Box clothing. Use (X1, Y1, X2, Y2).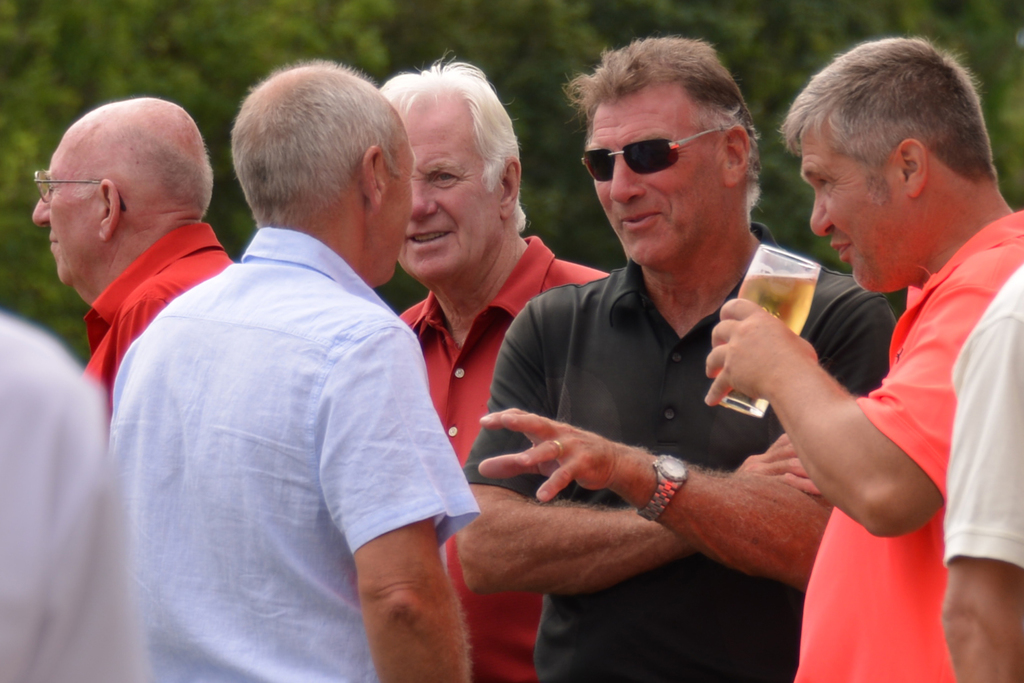
(84, 216, 242, 424).
